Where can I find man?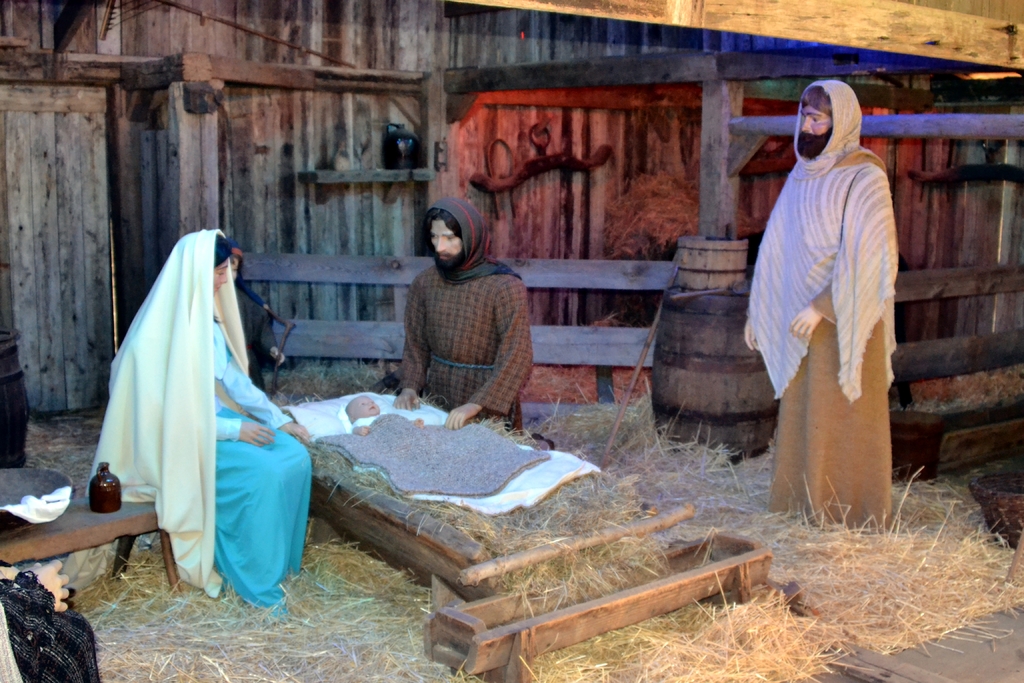
You can find it at <bbox>394, 204, 554, 446</bbox>.
